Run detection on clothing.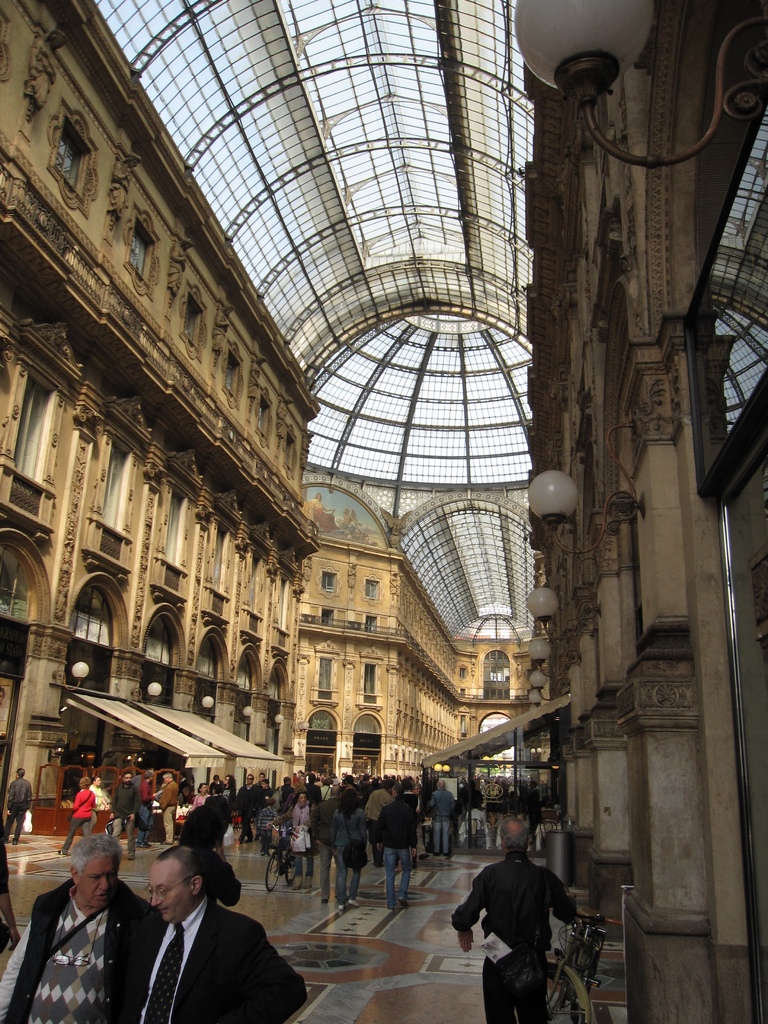
Result: {"left": 0, "top": 872, "right": 157, "bottom": 1023}.
